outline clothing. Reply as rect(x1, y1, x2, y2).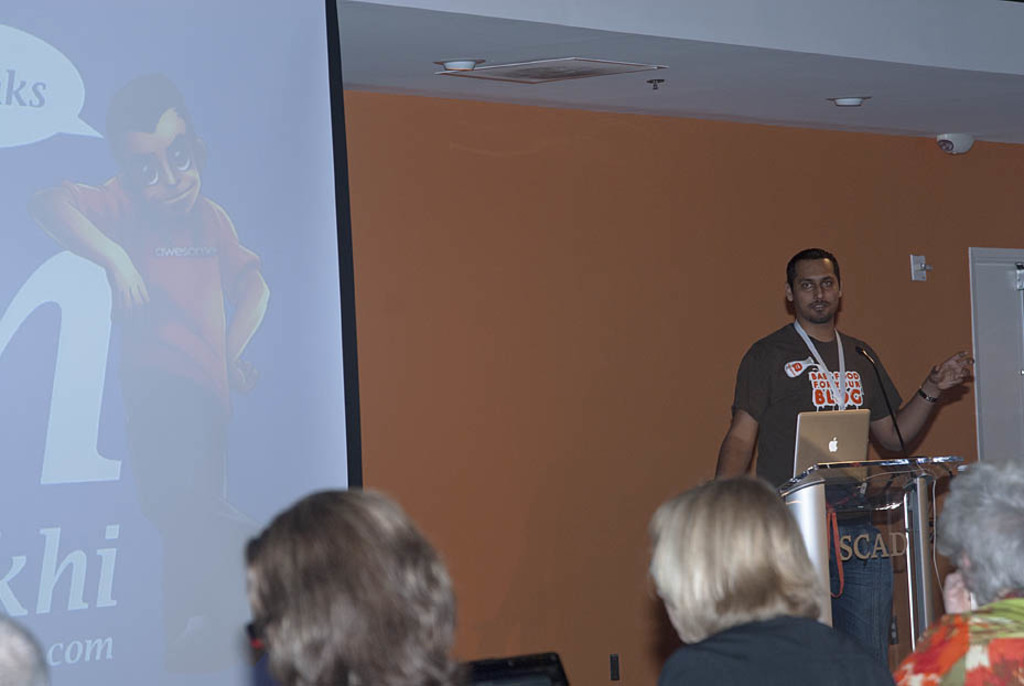
rect(30, 174, 272, 672).
